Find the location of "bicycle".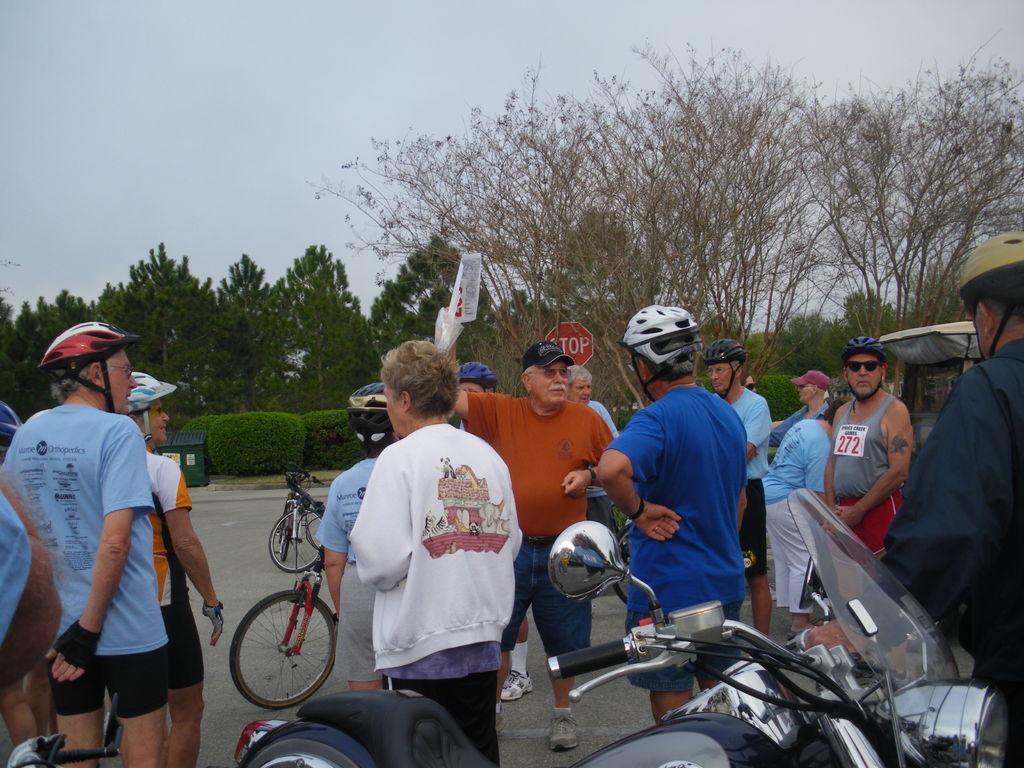
Location: x1=614, y1=522, x2=634, y2=606.
